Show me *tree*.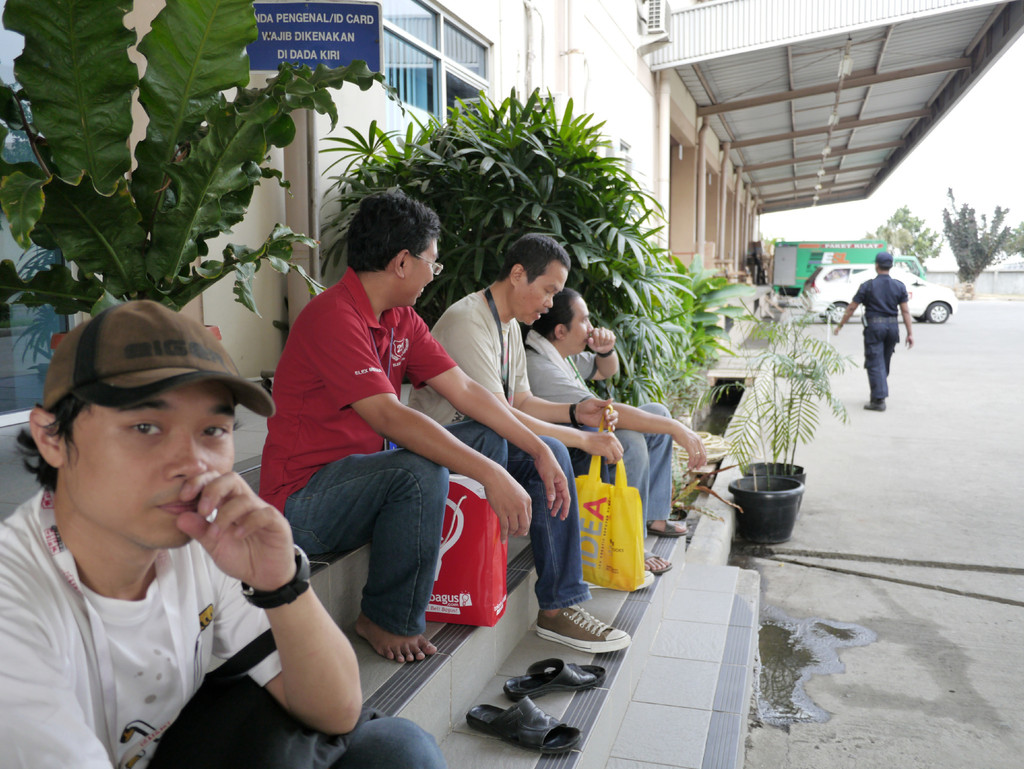
*tree* is here: [left=938, top=167, right=1015, bottom=272].
